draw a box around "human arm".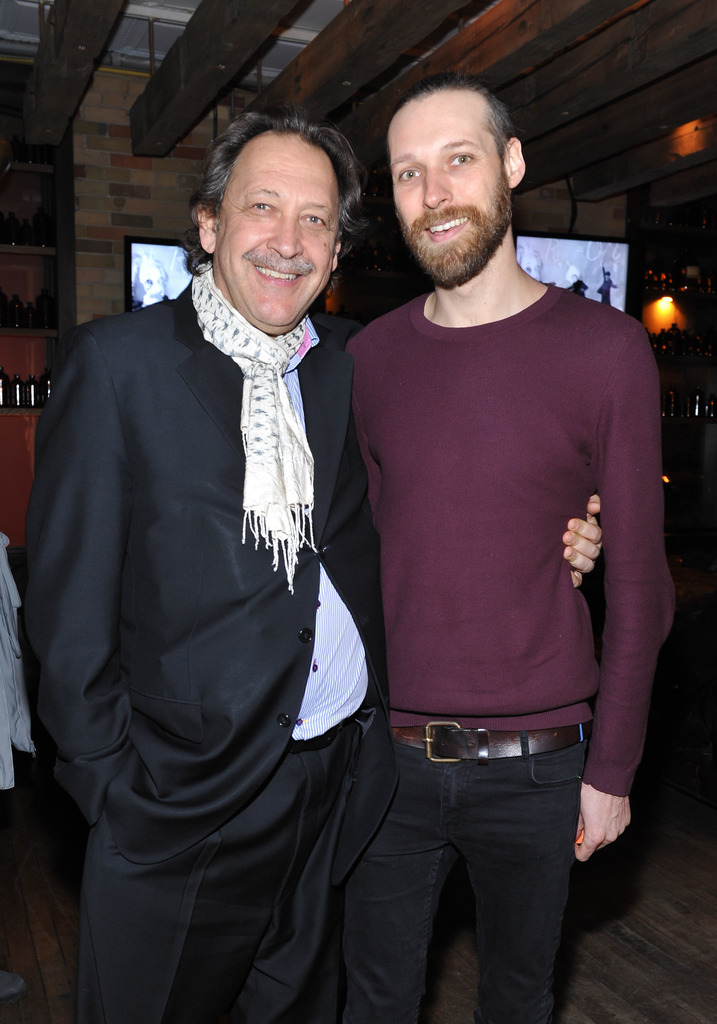
(572, 324, 675, 867).
